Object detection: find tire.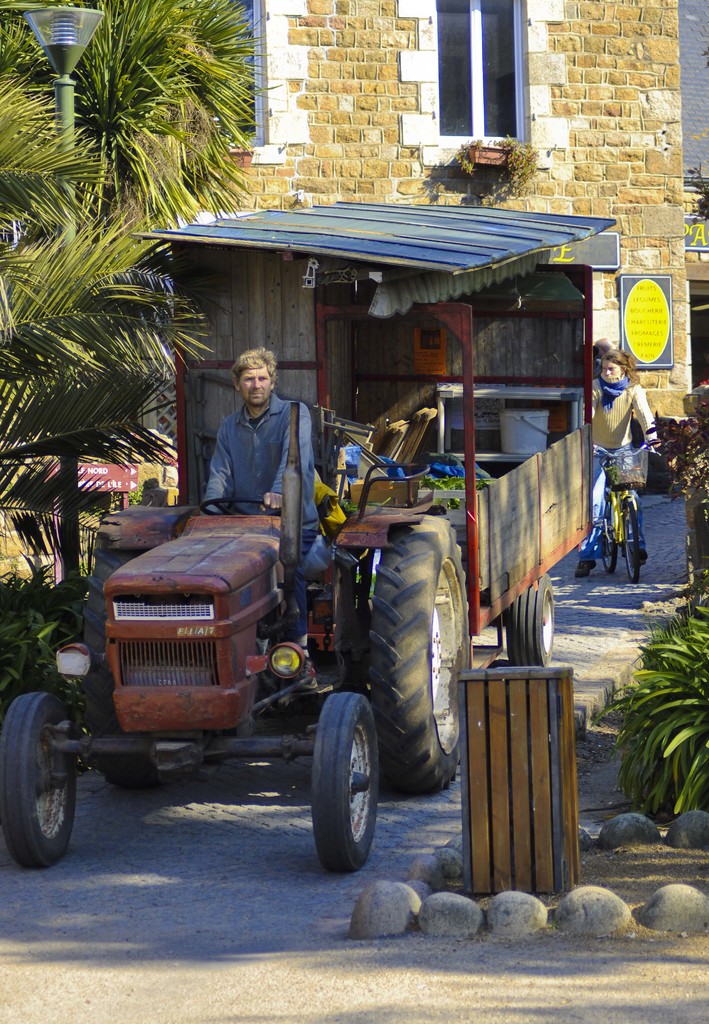
(79,545,154,791).
